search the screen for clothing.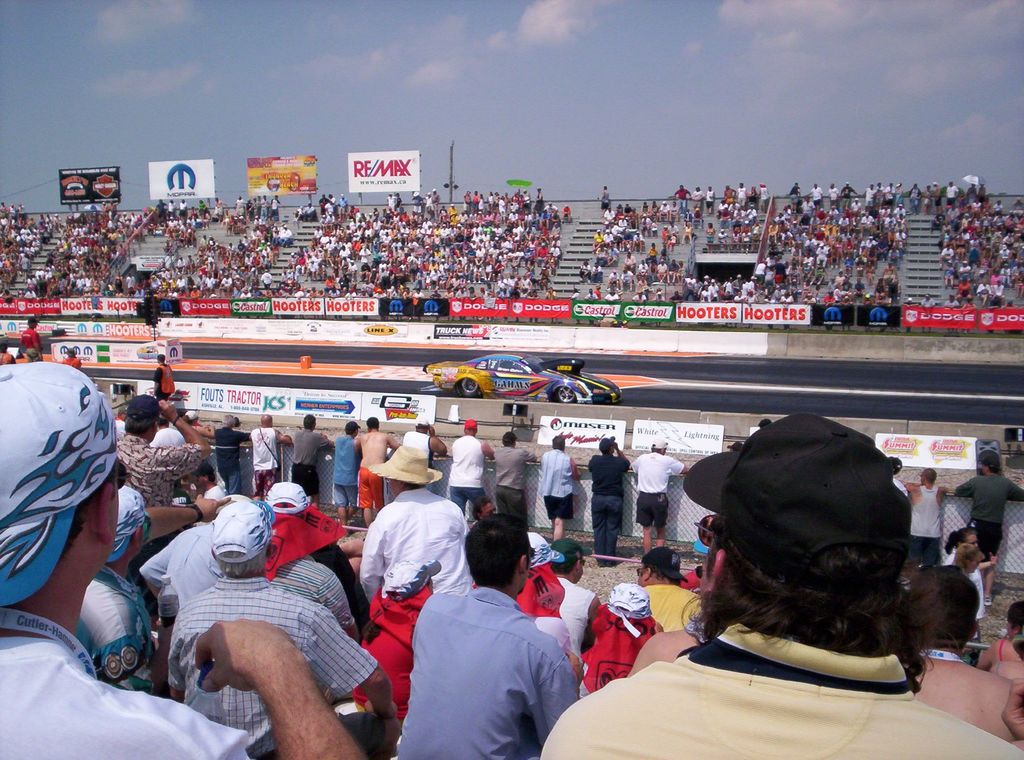
Found at select_region(356, 487, 470, 600).
